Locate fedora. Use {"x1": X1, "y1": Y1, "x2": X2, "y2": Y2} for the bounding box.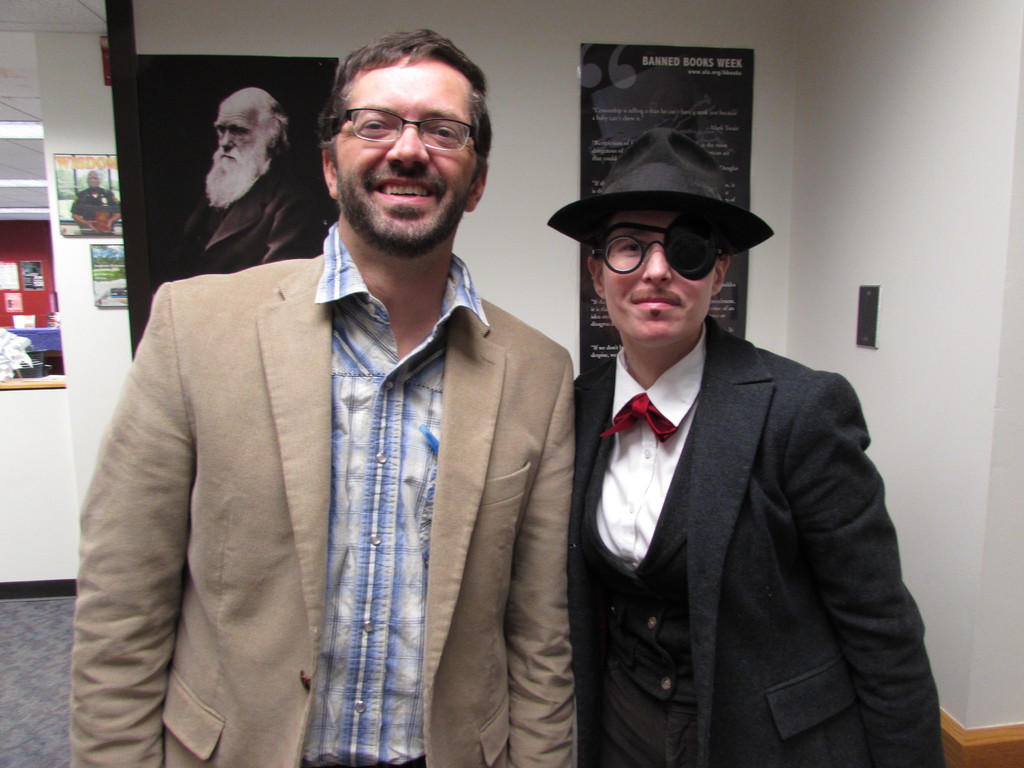
{"x1": 536, "y1": 147, "x2": 773, "y2": 278}.
